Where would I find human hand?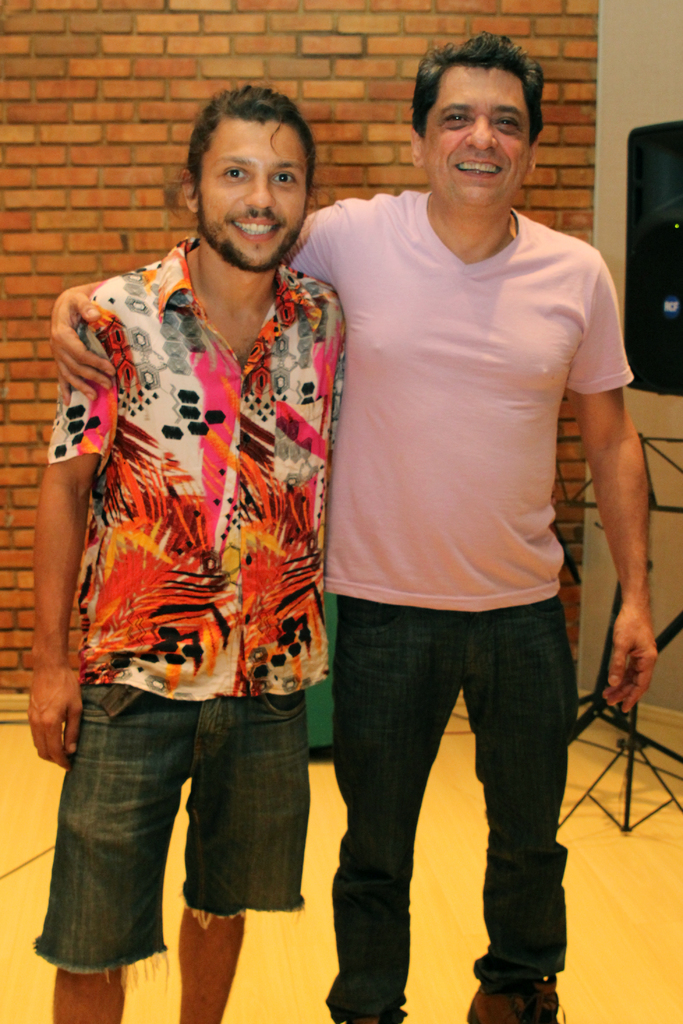
At bbox=(19, 628, 67, 778).
